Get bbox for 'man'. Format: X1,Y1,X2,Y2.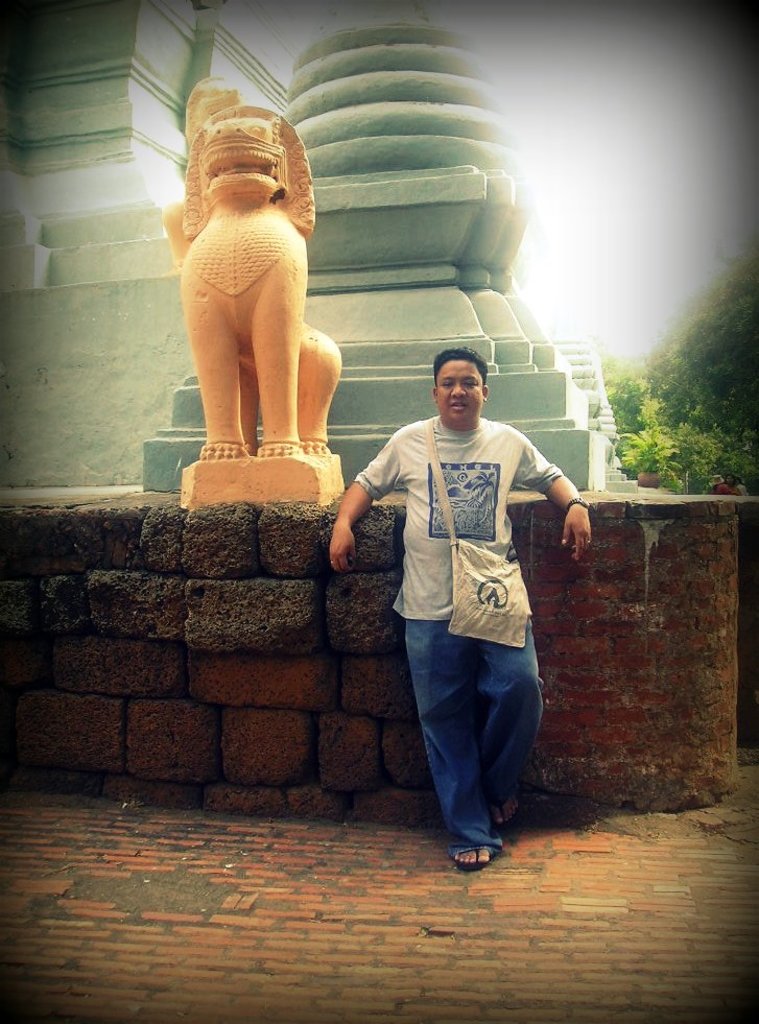
349,338,574,860.
